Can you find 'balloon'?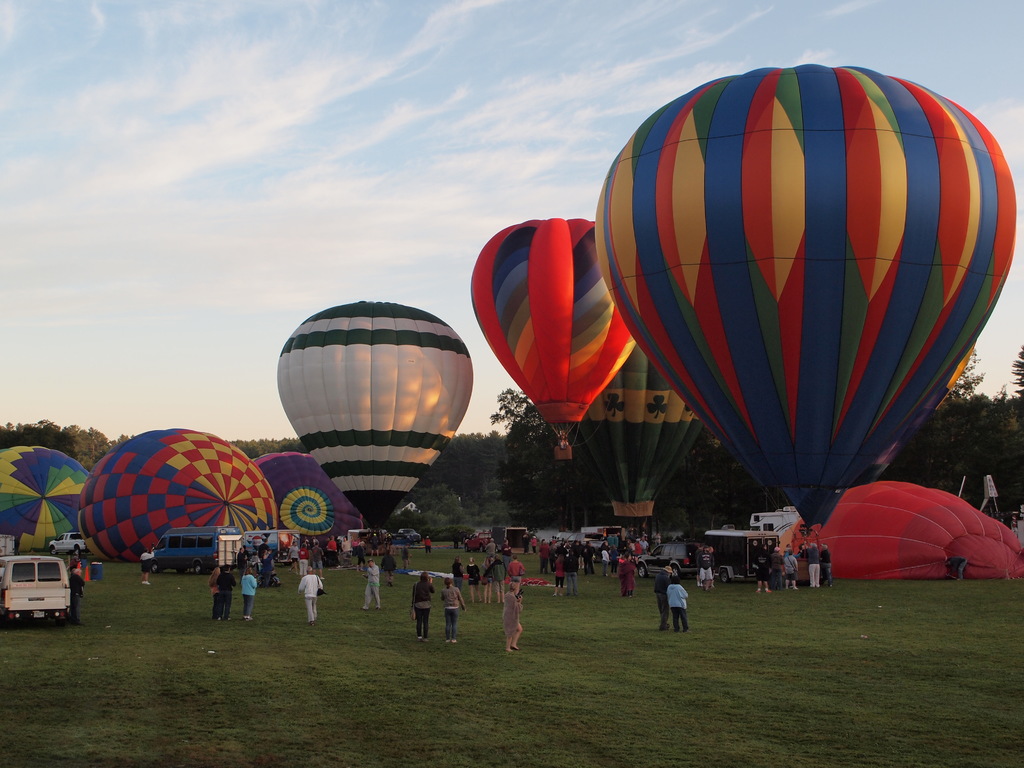
Yes, bounding box: <box>253,449,365,554</box>.
